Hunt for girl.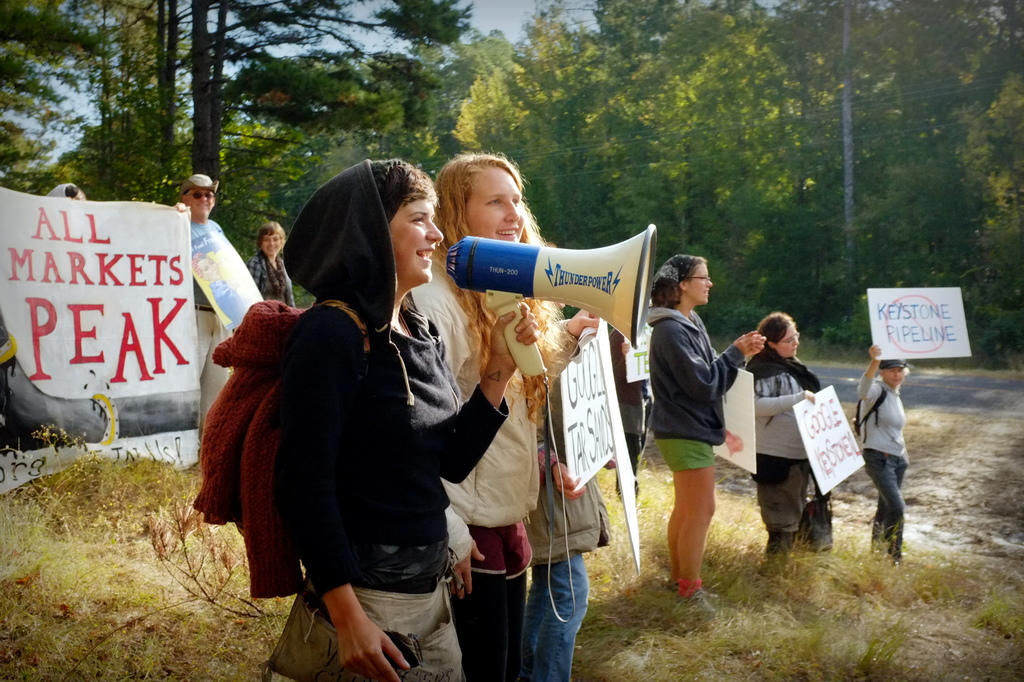
Hunted down at [643,251,767,594].
